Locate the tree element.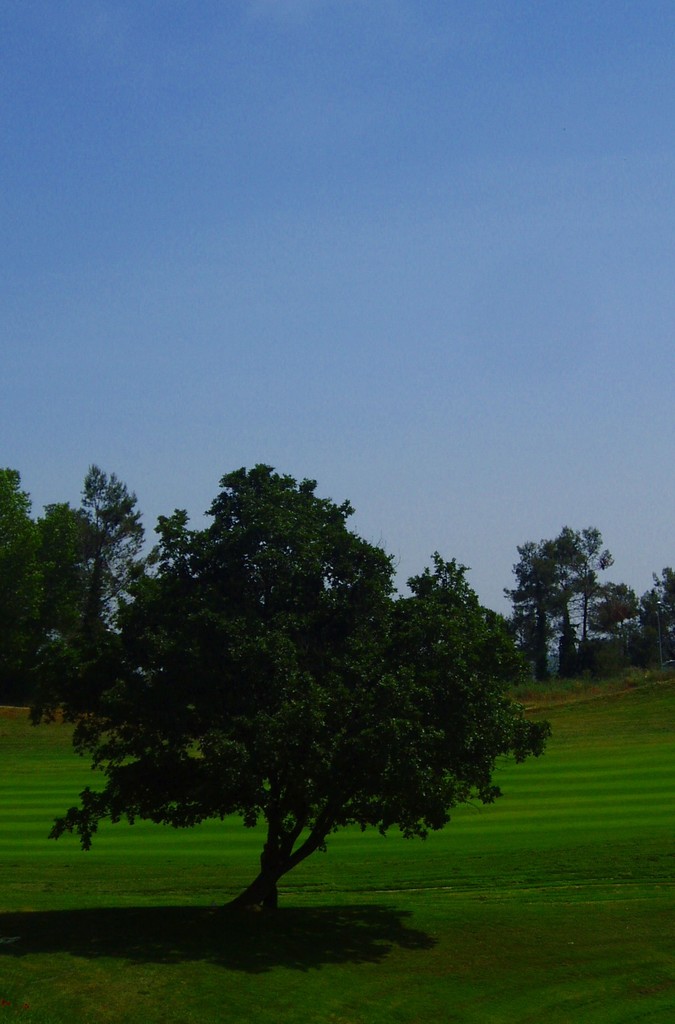
Element bbox: pyautogui.locateOnScreen(103, 541, 535, 904).
